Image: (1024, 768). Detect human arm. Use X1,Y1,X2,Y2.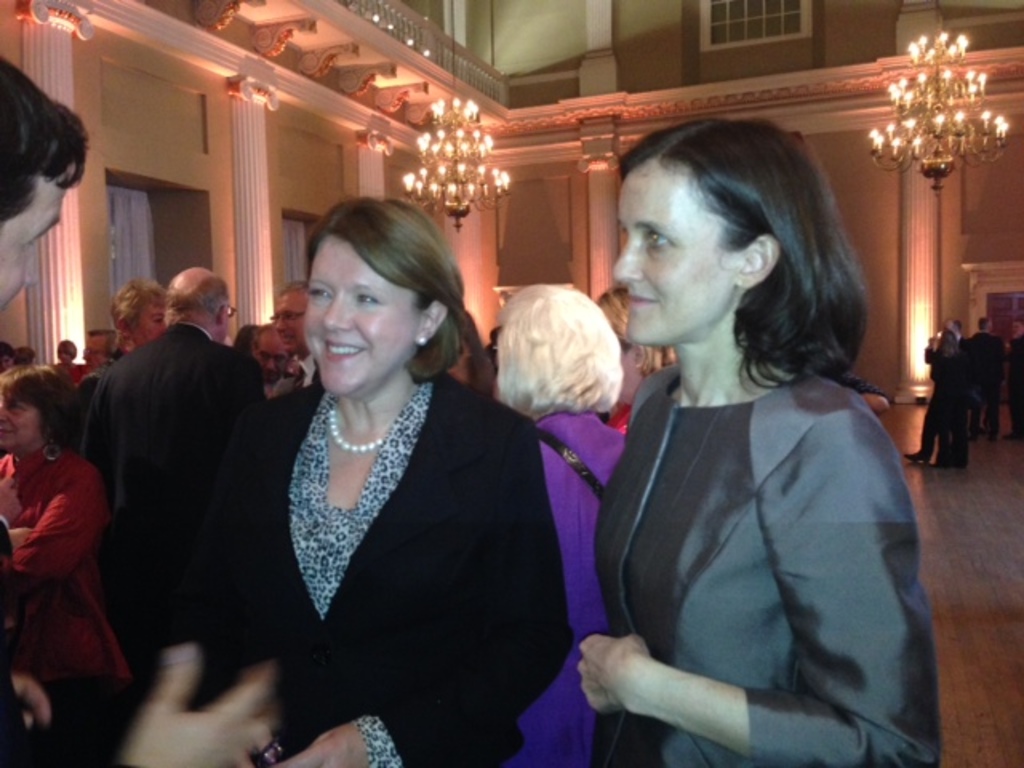
0,467,104,586.
